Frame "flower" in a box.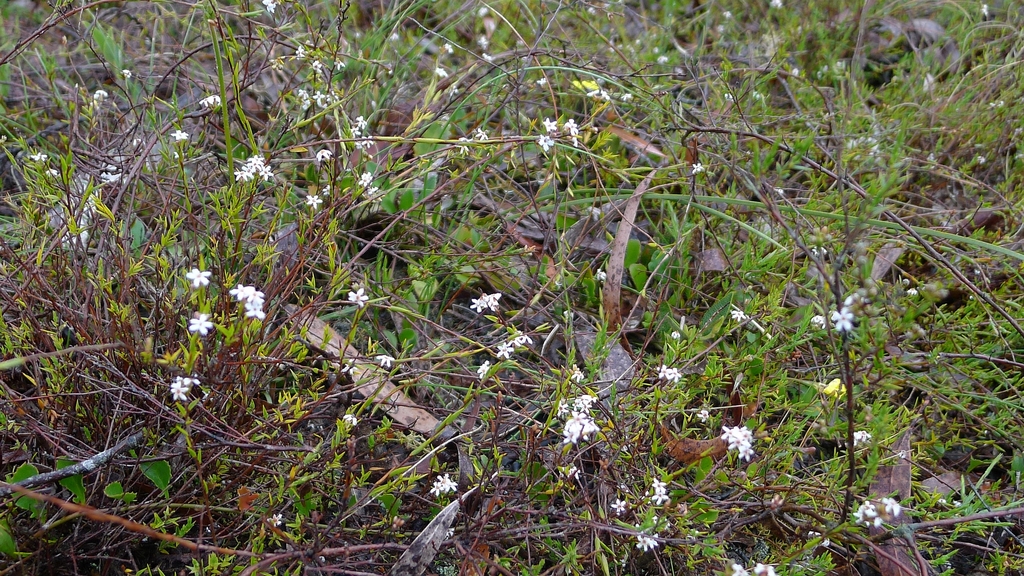
select_region(47, 167, 56, 175).
